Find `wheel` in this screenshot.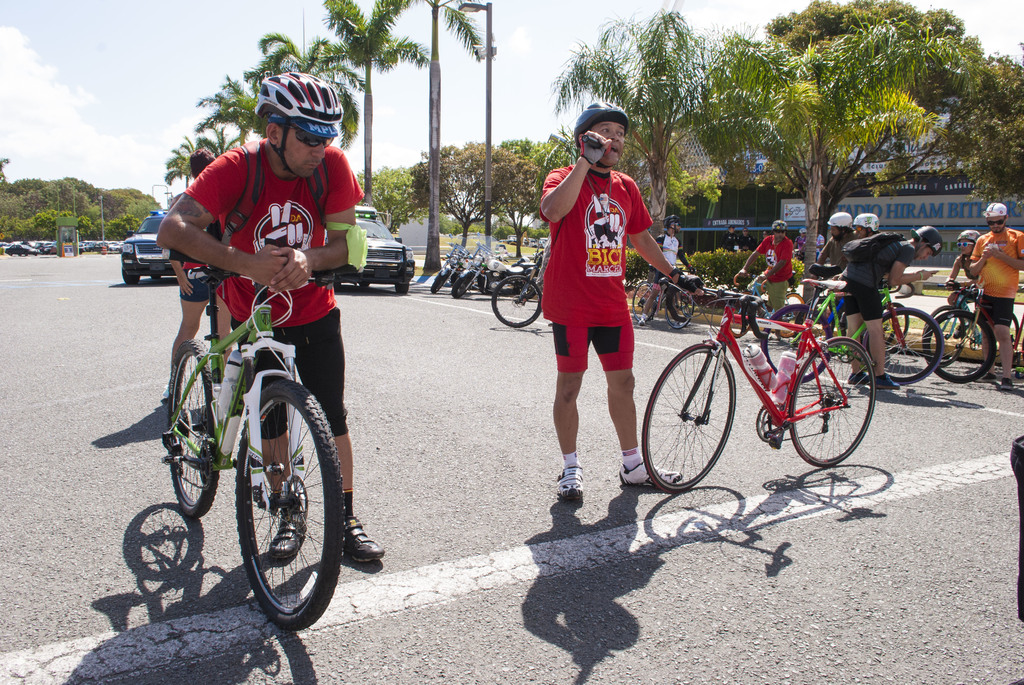
The bounding box for `wheel` is pyautogui.locateOnScreen(121, 269, 140, 285).
